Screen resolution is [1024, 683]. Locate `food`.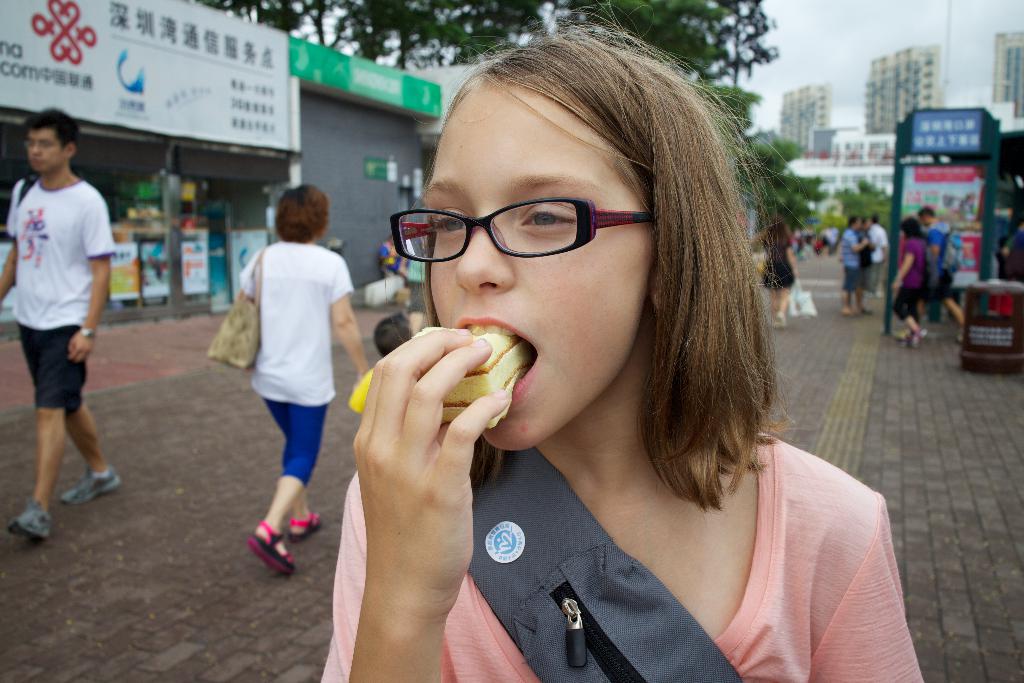
[left=349, top=334, right=532, bottom=427].
